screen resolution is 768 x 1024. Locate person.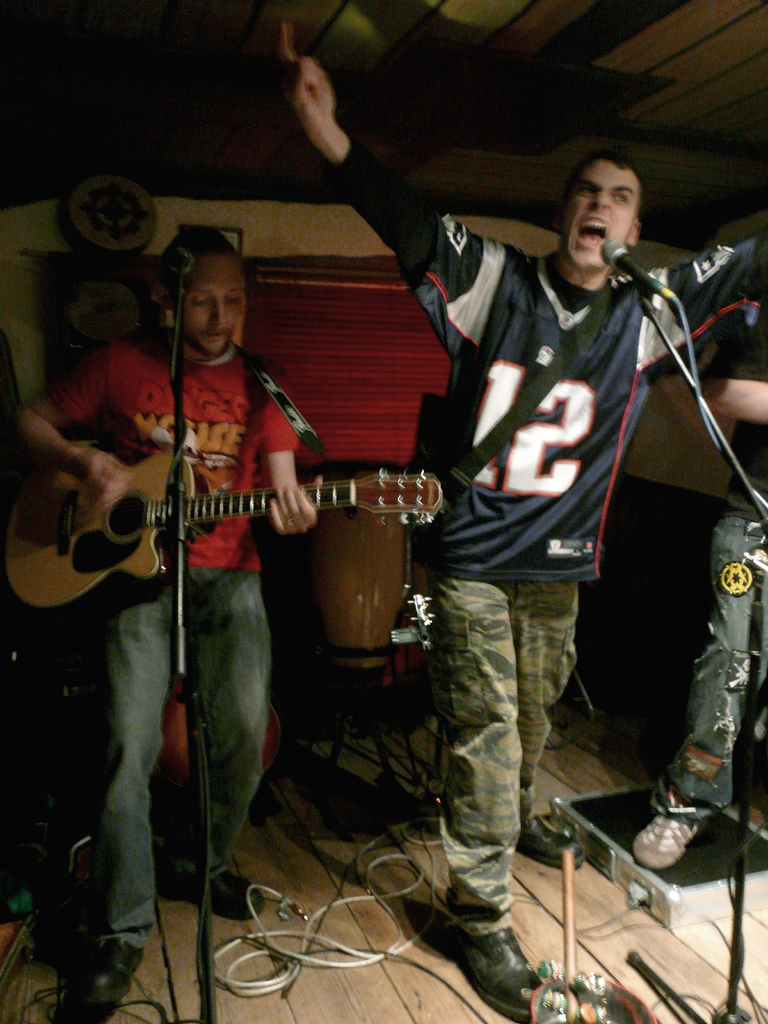
<box>15,225,316,1002</box>.
